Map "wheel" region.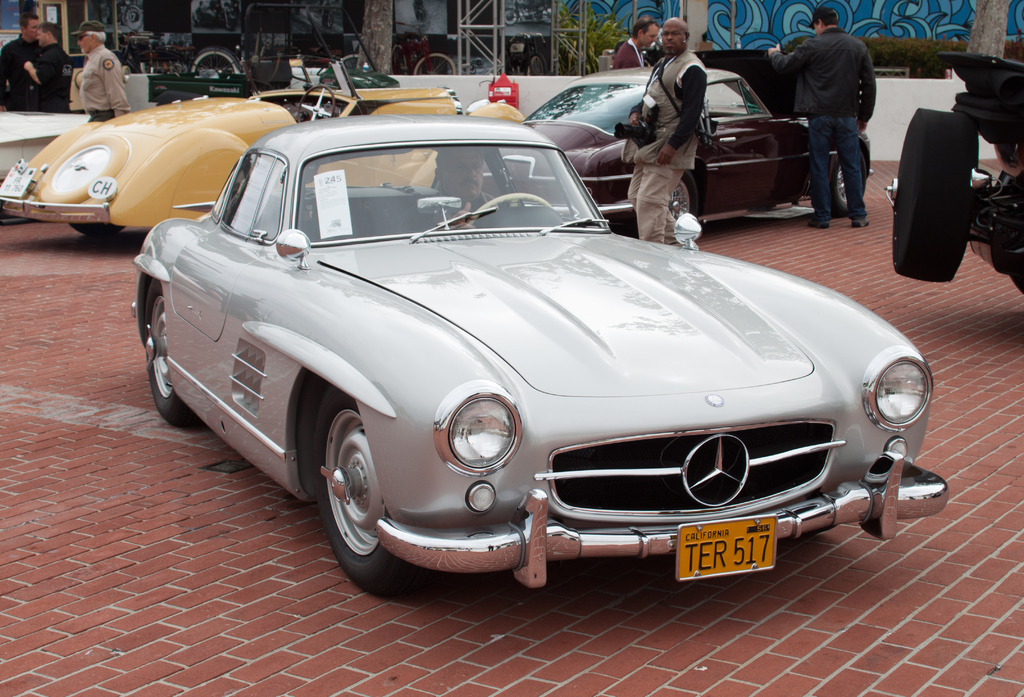
Mapped to 465:193:557:224.
